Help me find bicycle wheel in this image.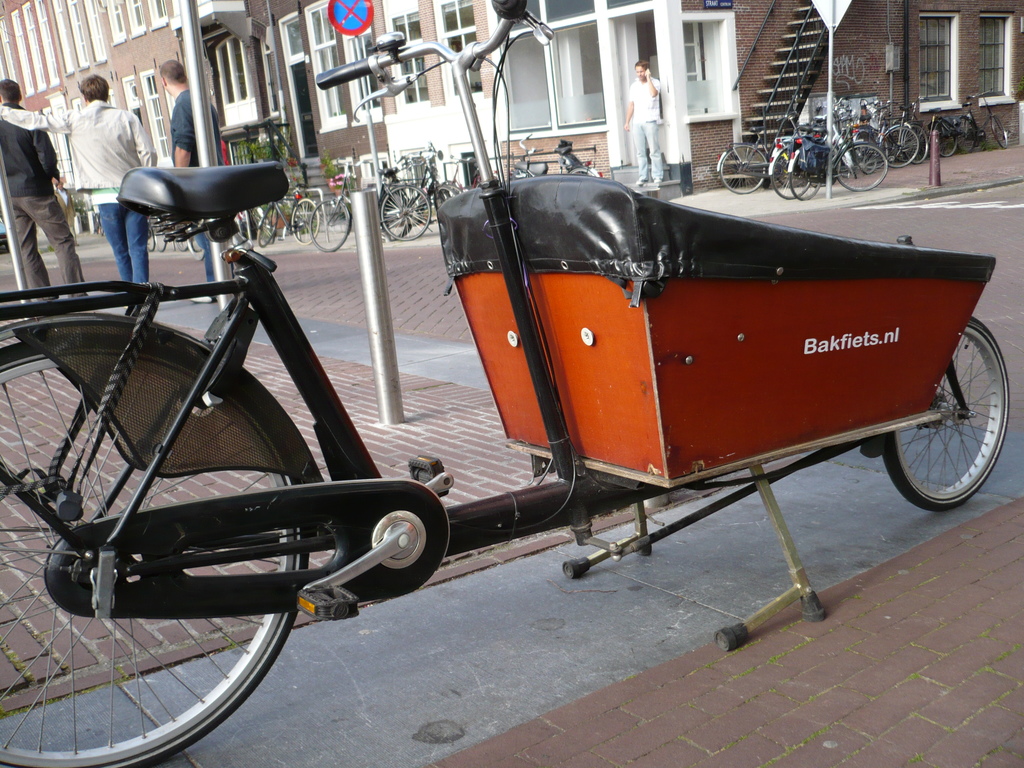
Found it: x1=993 y1=115 x2=1006 y2=149.
